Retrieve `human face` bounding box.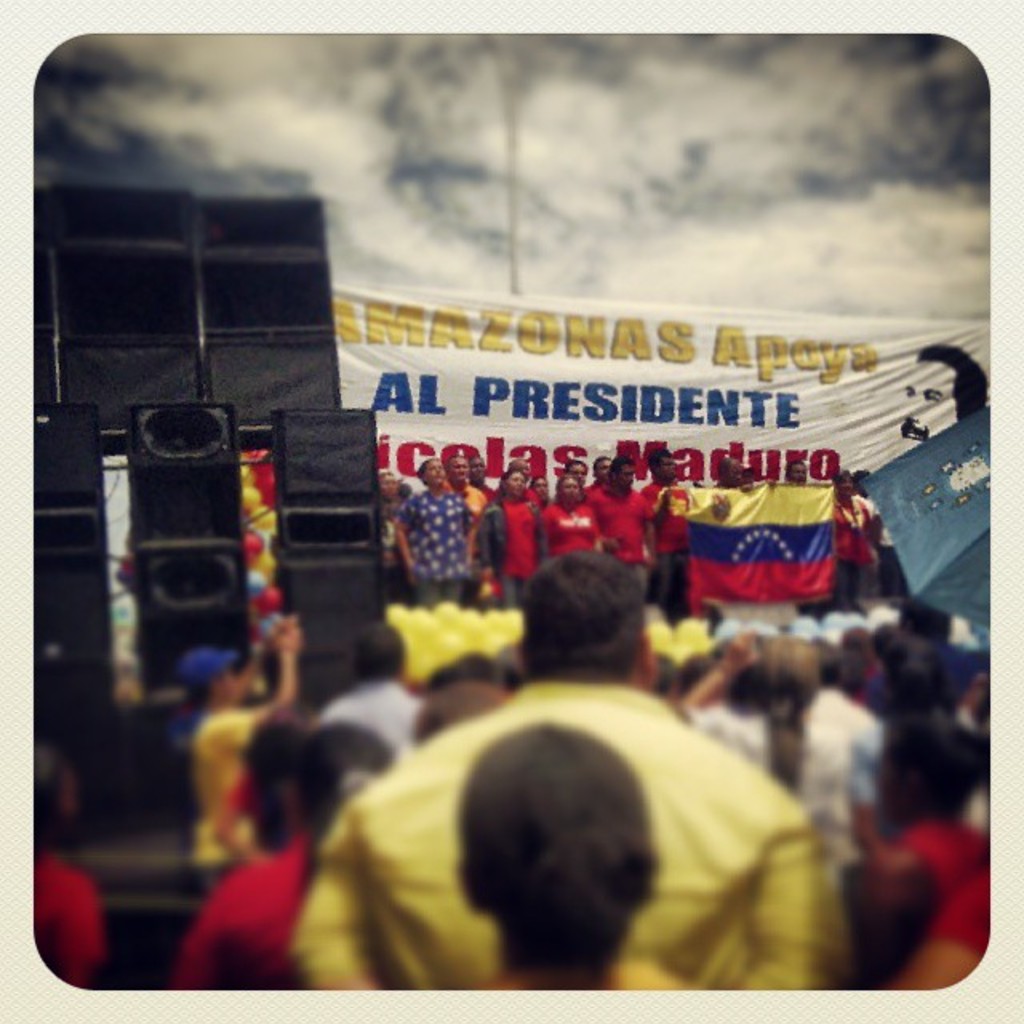
Bounding box: (left=512, top=475, right=523, bottom=491).
